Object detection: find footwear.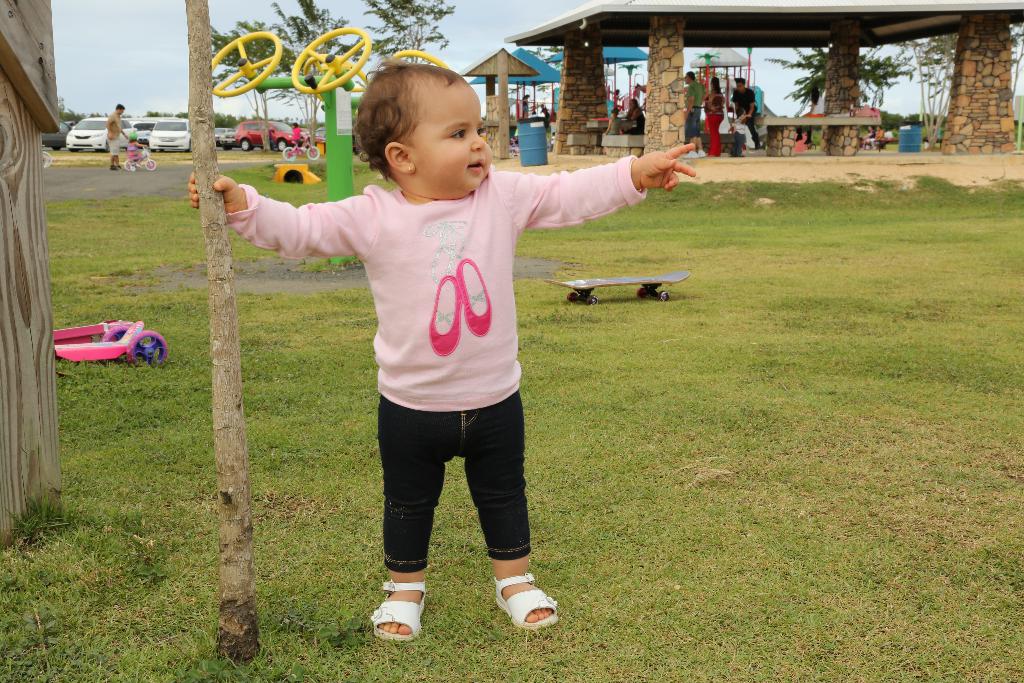
pyautogui.locateOnScreen(493, 570, 557, 629).
